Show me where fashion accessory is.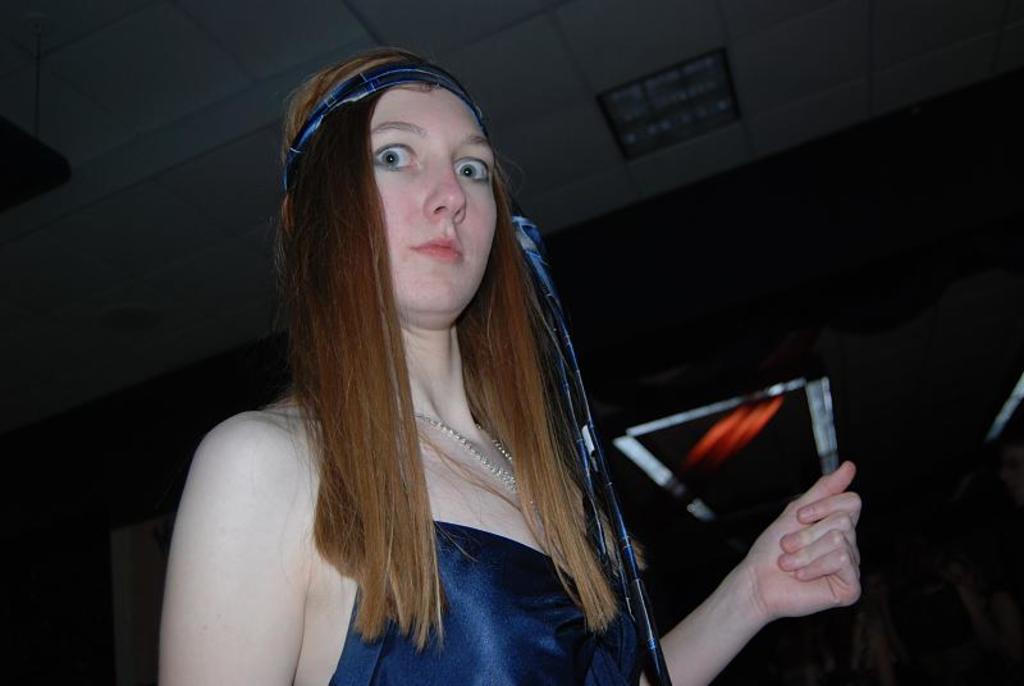
fashion accessory is at <box>275,56,668,685</box>.
